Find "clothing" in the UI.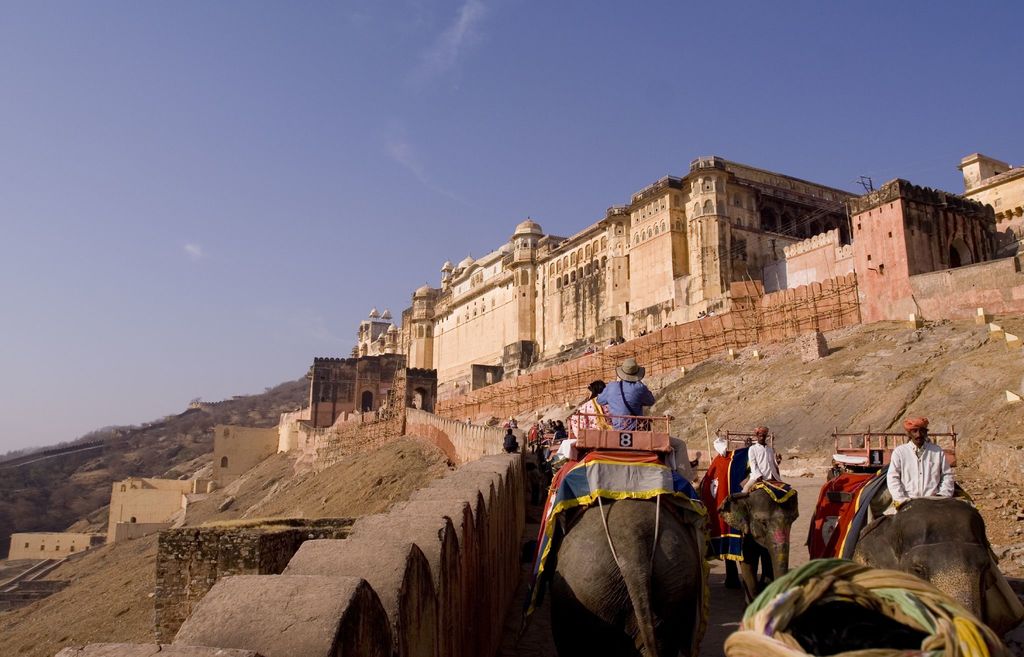
UI element at Rect(600, 380, 655, 432).
